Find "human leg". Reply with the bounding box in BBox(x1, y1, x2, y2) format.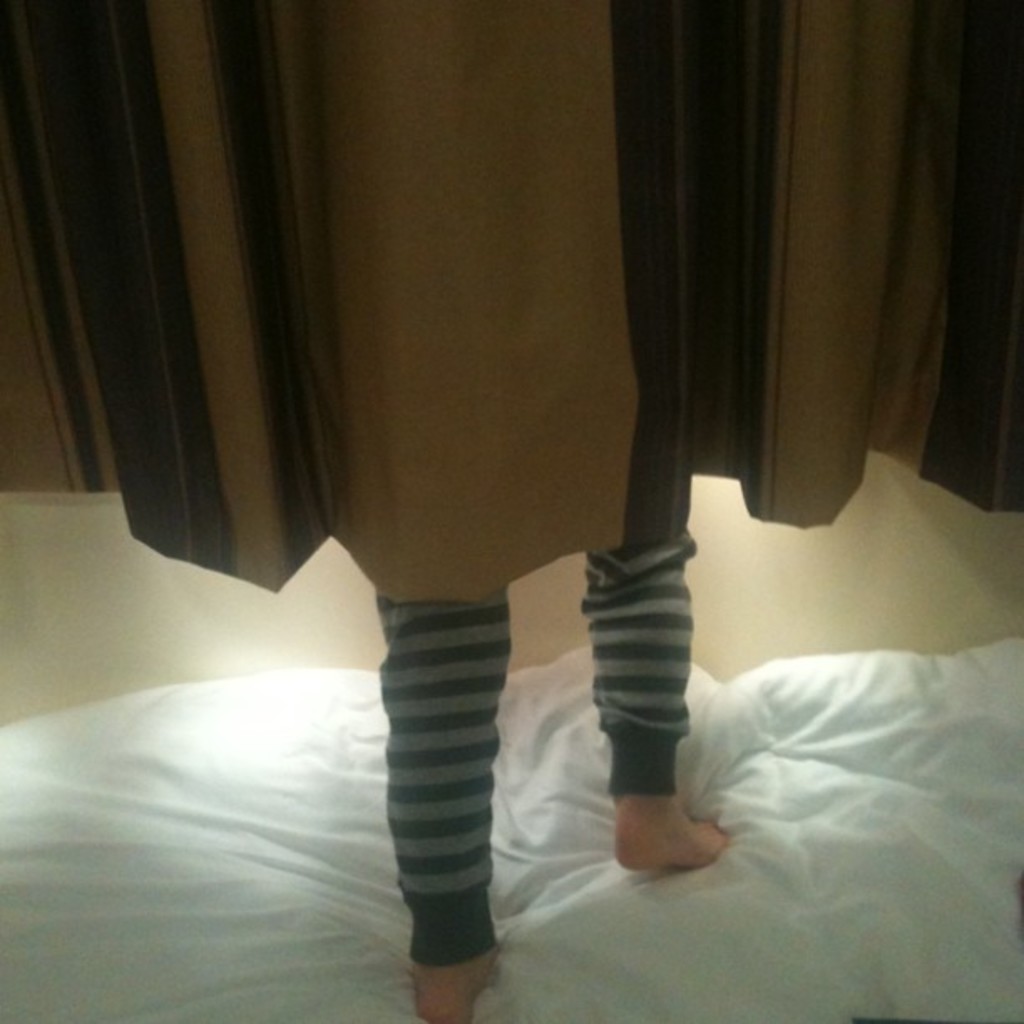
BBox(378, 589, 514, 1021).
